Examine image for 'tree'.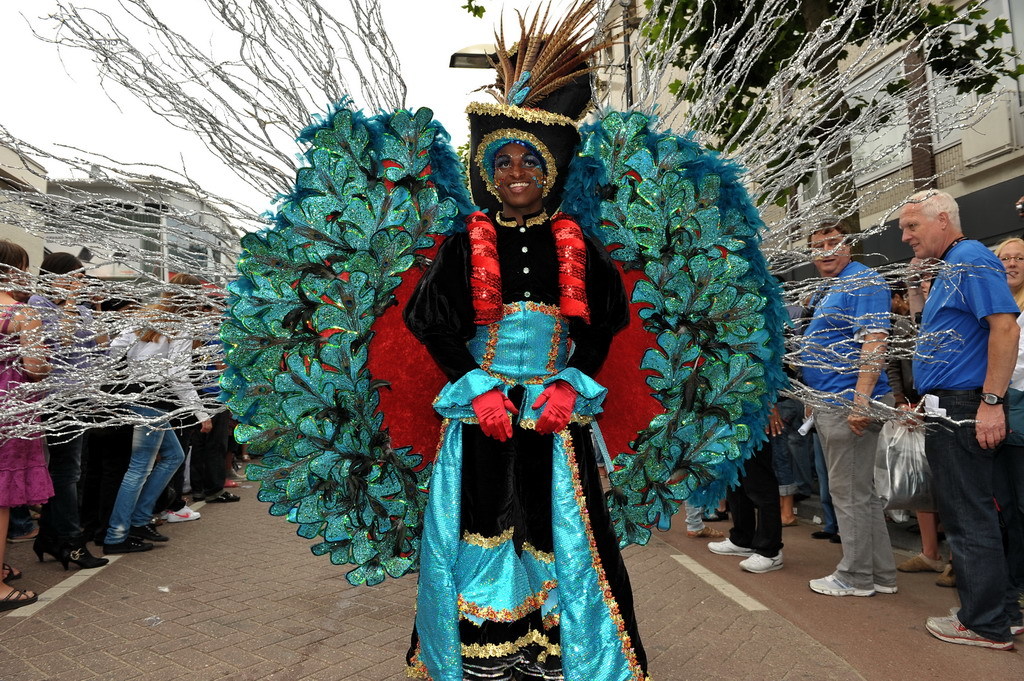
Examination result: {"x1": 0, "y1": 0, "x2": 400, "y2": 456}.
